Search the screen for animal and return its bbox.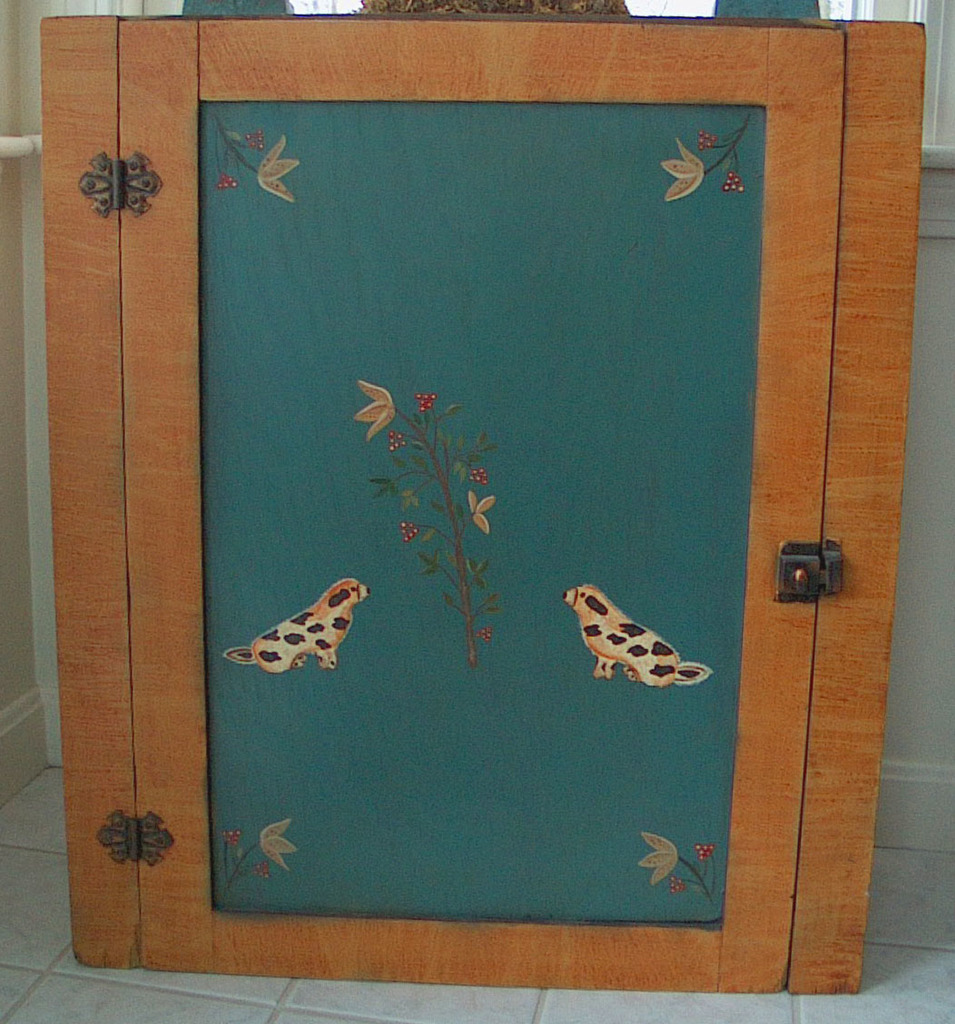
Found: left=215, top=566, right=376, bottom=680.
